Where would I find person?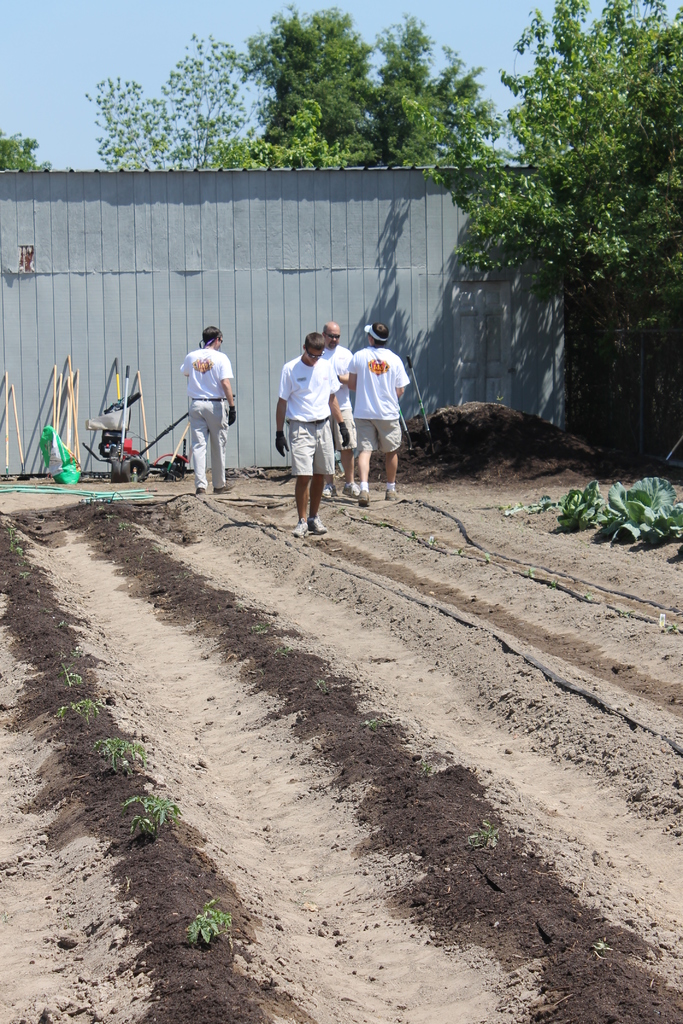
At left=274, top=330, right=351, bottom=540.
